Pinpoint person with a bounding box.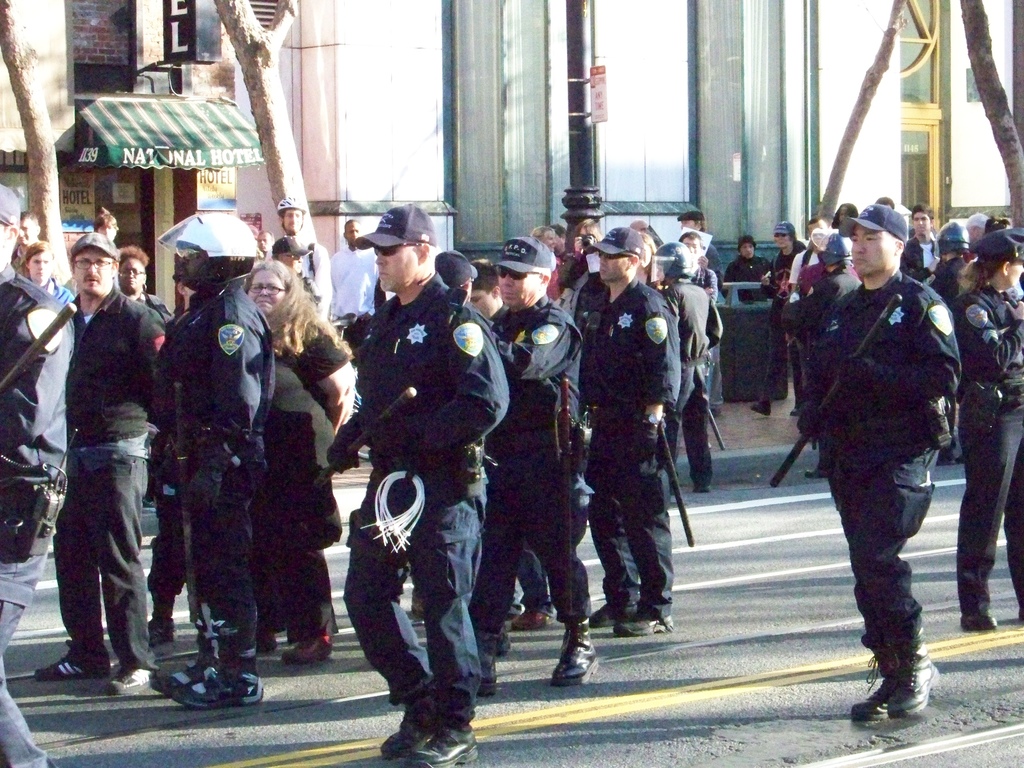
(579,227,691,659).
